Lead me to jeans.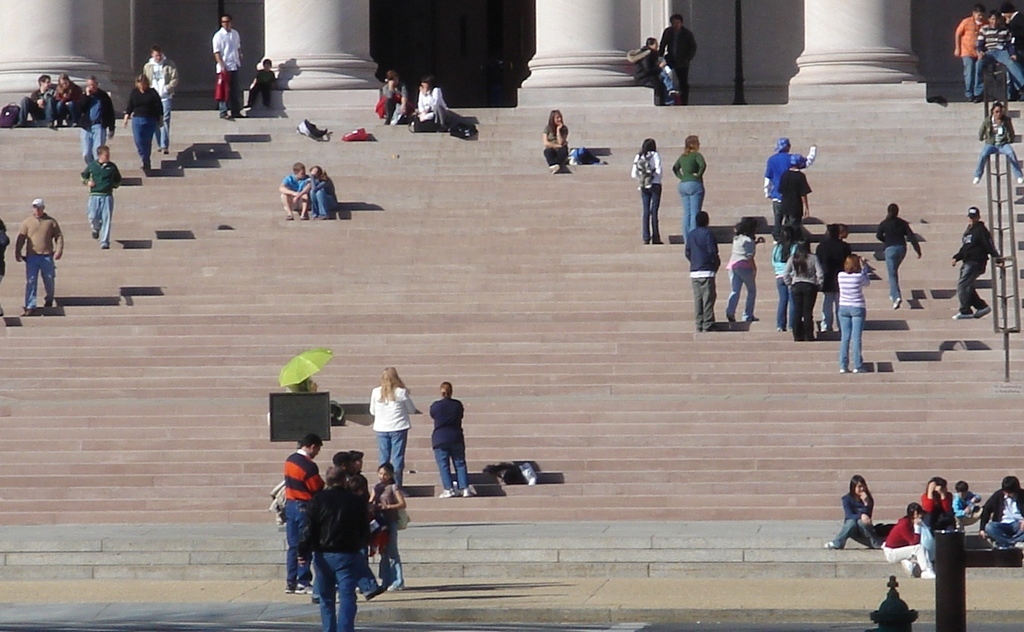
Lead to locate(725, 272, 758, 318).
